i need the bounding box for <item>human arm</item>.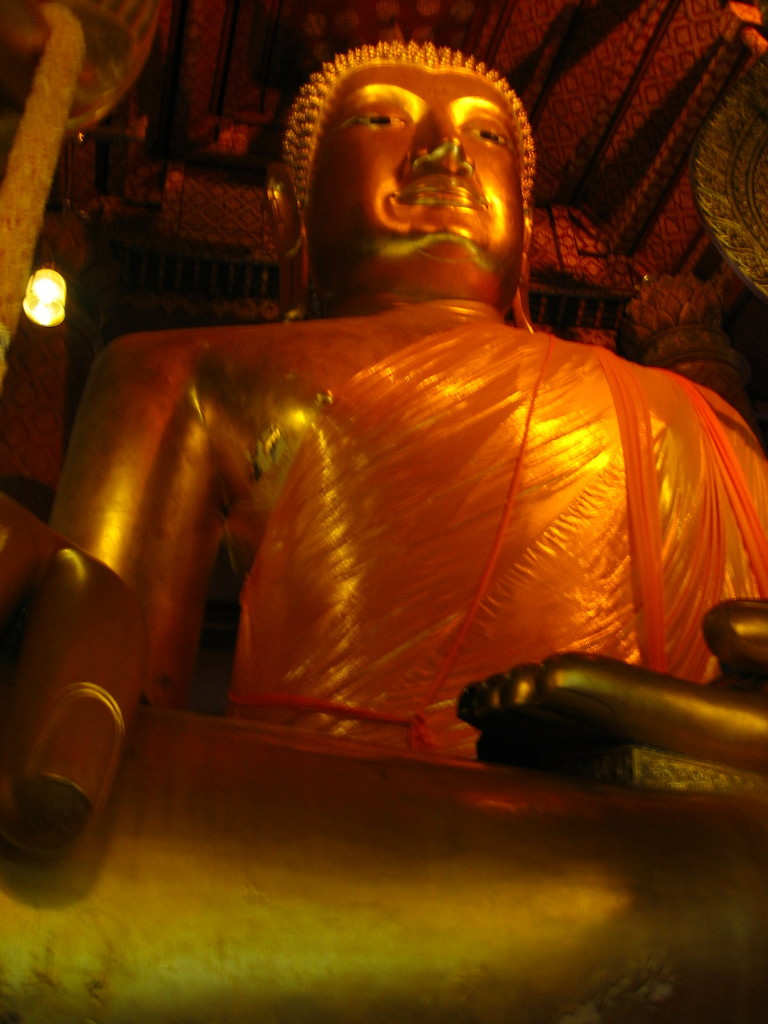
Here it is: bbox=[37, 339, 209, 710].
